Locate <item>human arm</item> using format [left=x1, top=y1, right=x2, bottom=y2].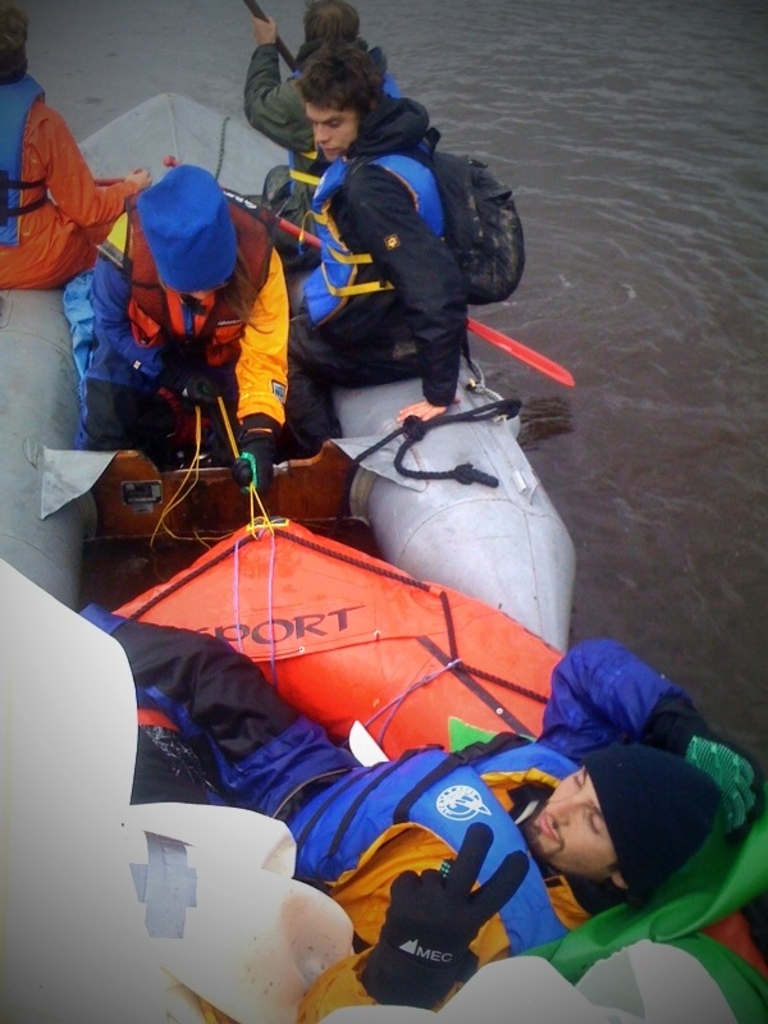
[left=229, top=0, right=314, bottom=142].
